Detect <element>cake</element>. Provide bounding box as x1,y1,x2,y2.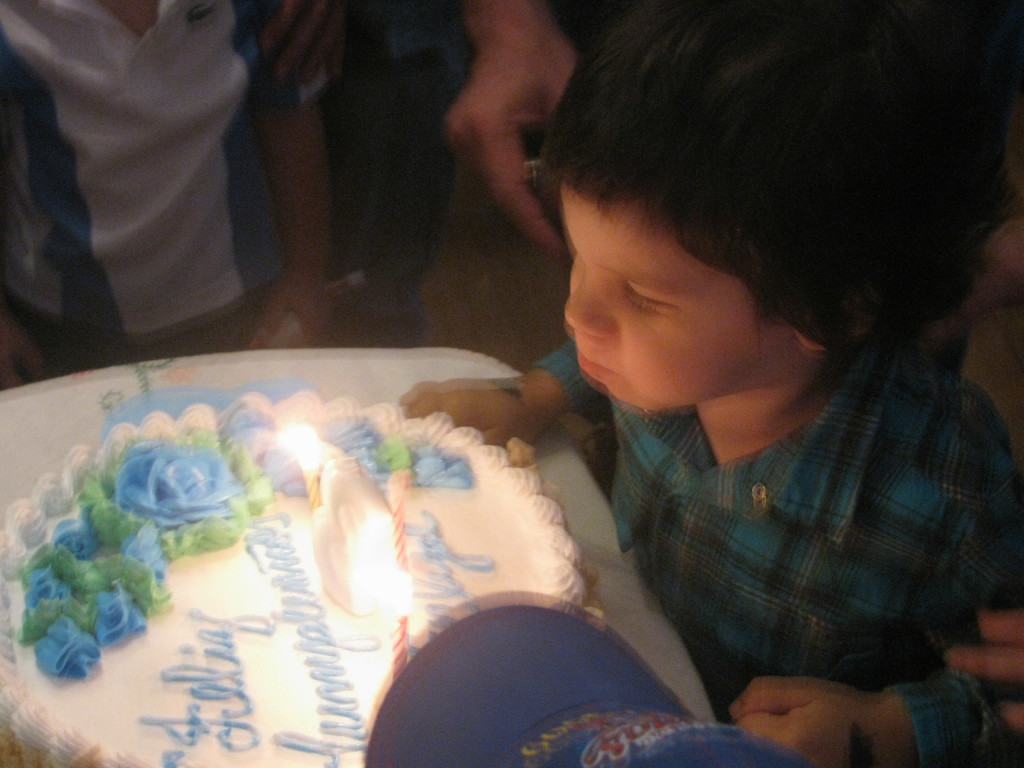
0,383,589,767.
